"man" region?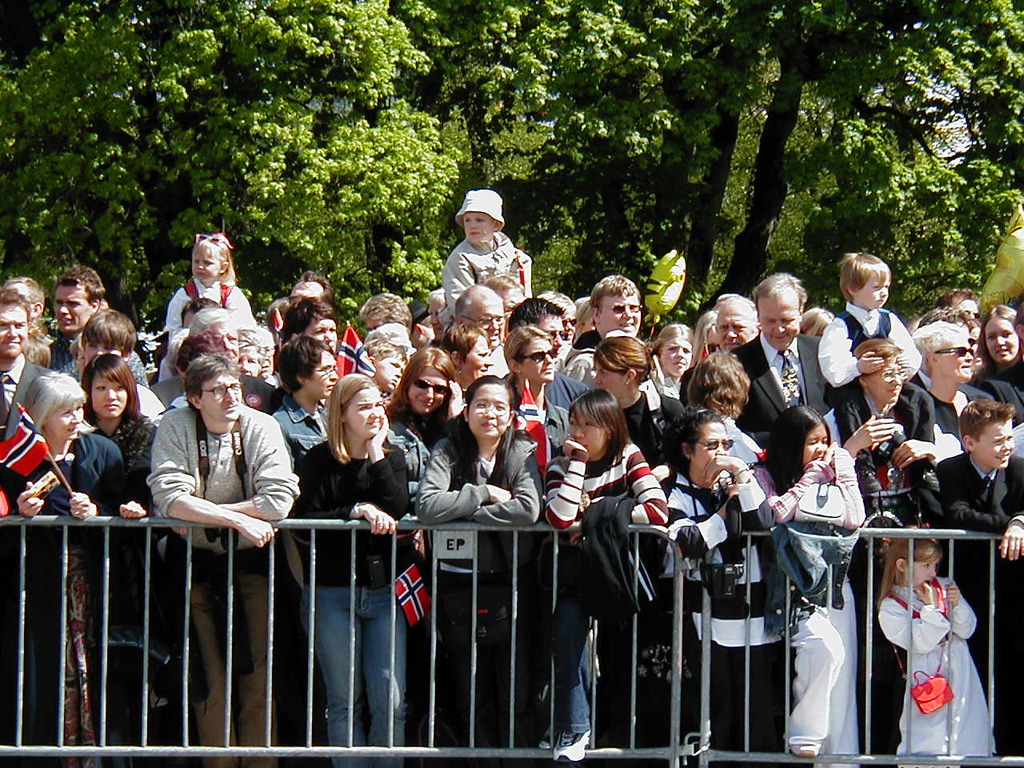
<box>189,303,279,414</box>
